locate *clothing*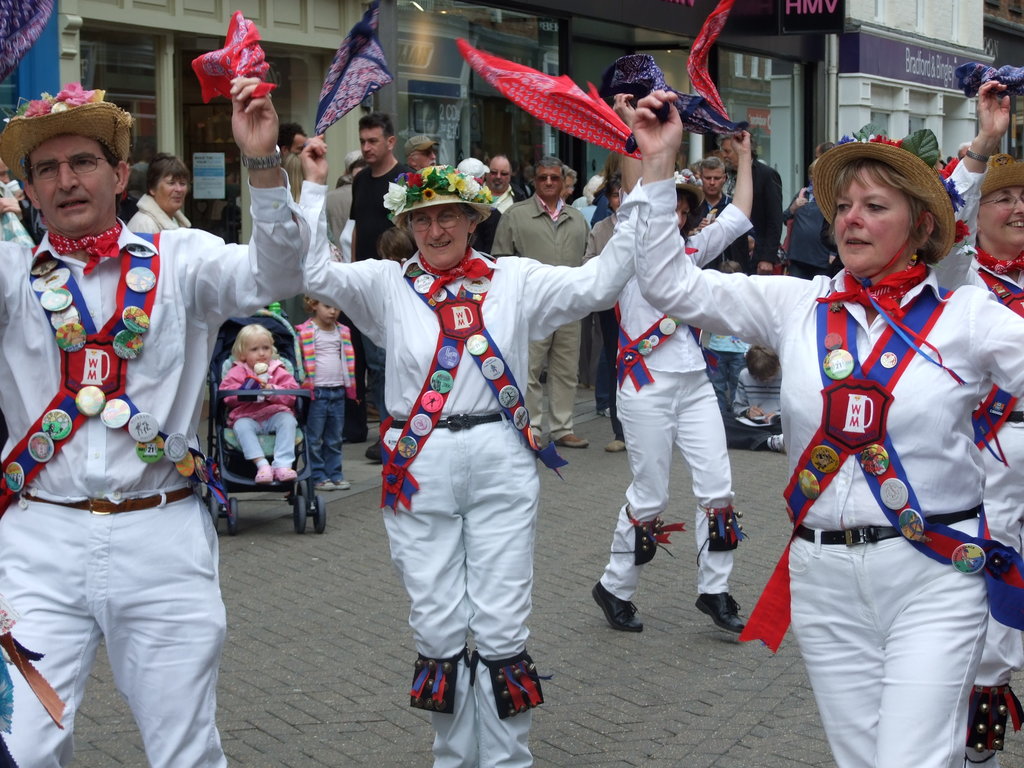
351/157/413/420
